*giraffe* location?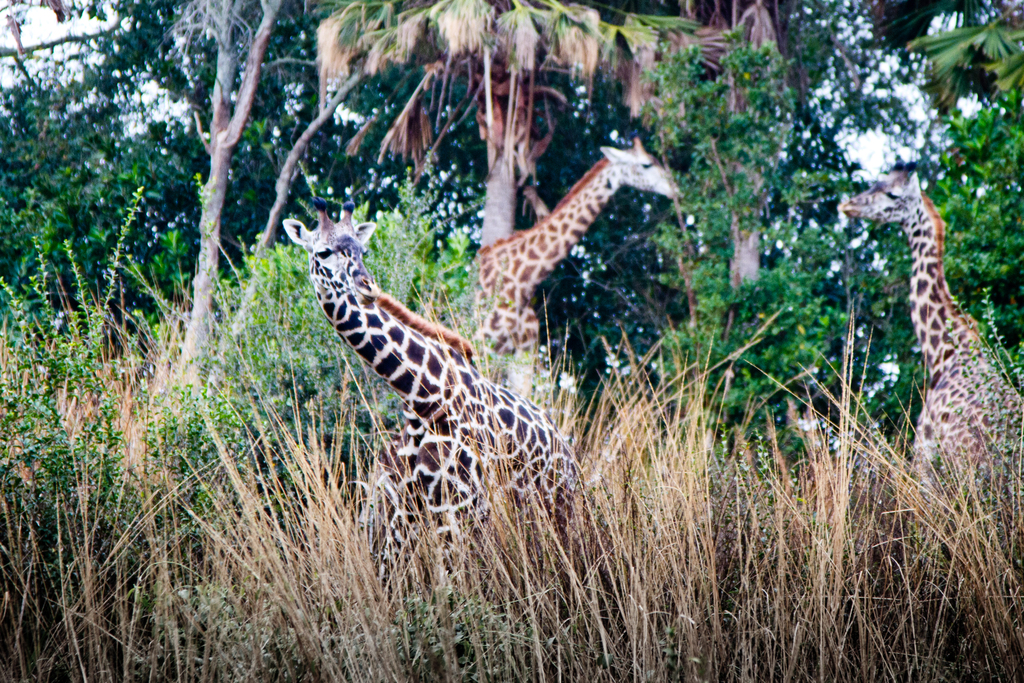
<bbox>303, 213, 589, 572</bbox>
